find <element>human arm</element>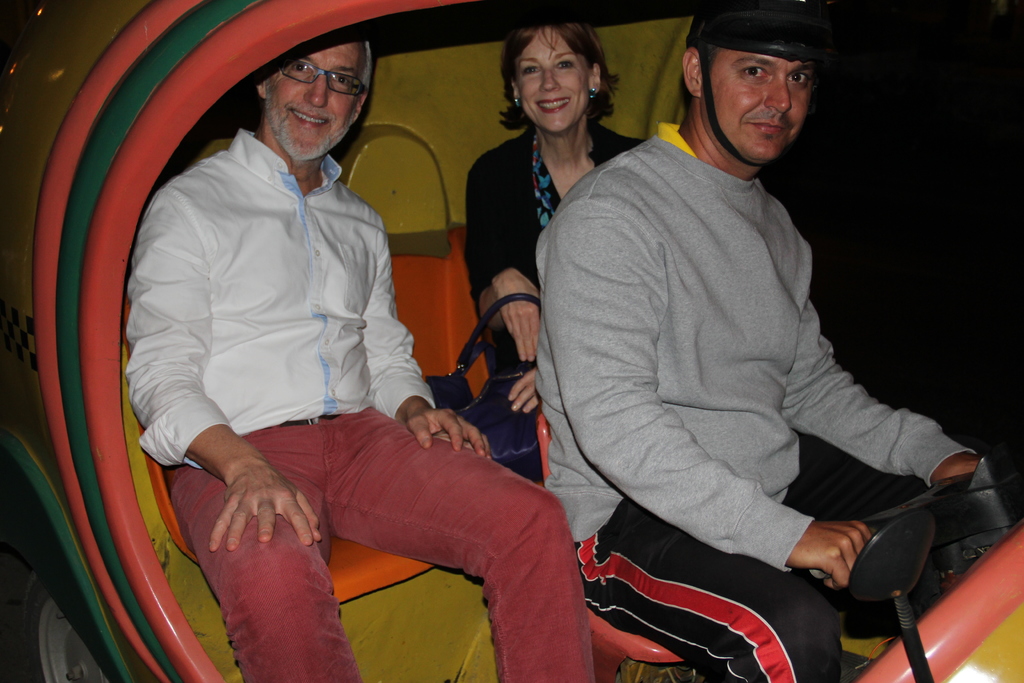
{"left": 369, "top": 231, "right": 501, "bottom": 461}
